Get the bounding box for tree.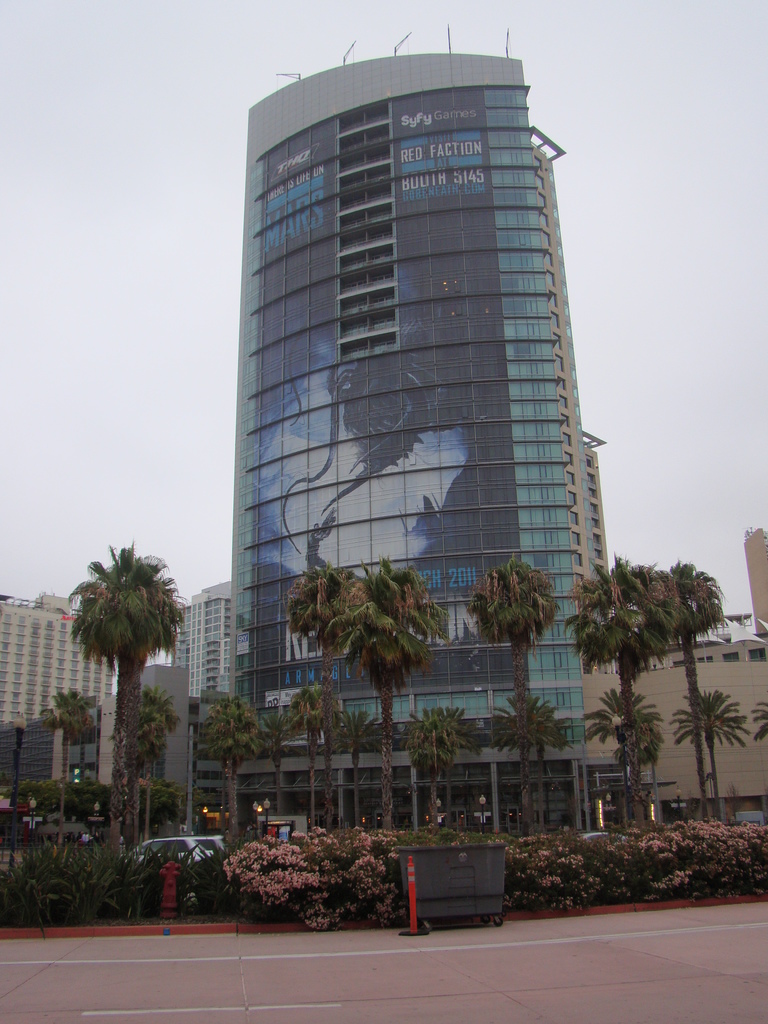
(x1=282, y1=560, x2=356, y2=835).
